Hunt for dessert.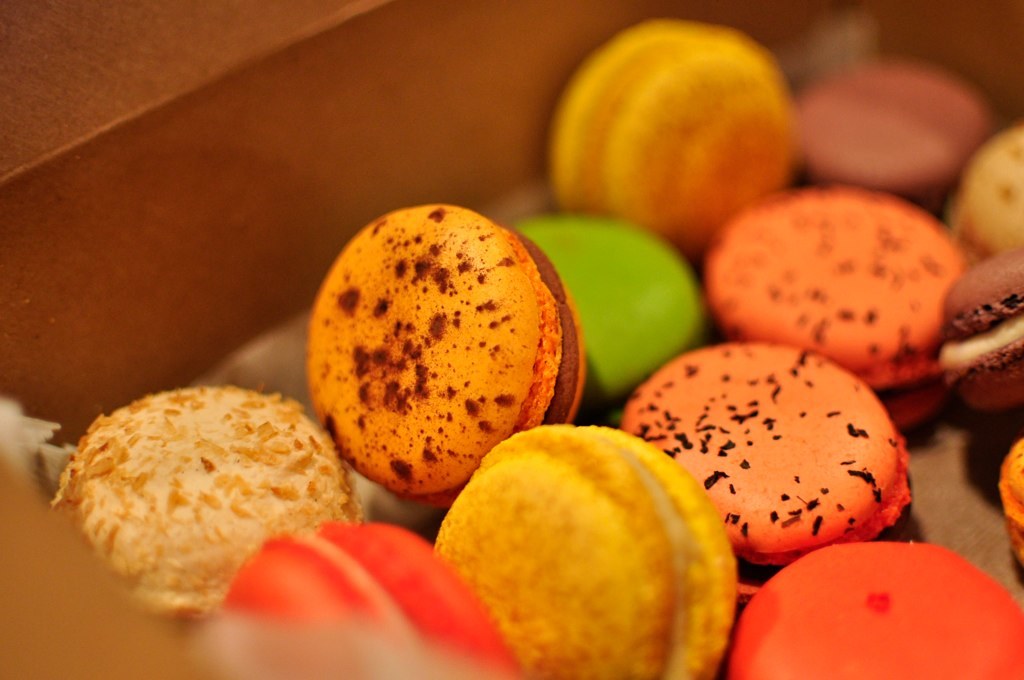
Hunted down at [555, 18, 804, 253].
